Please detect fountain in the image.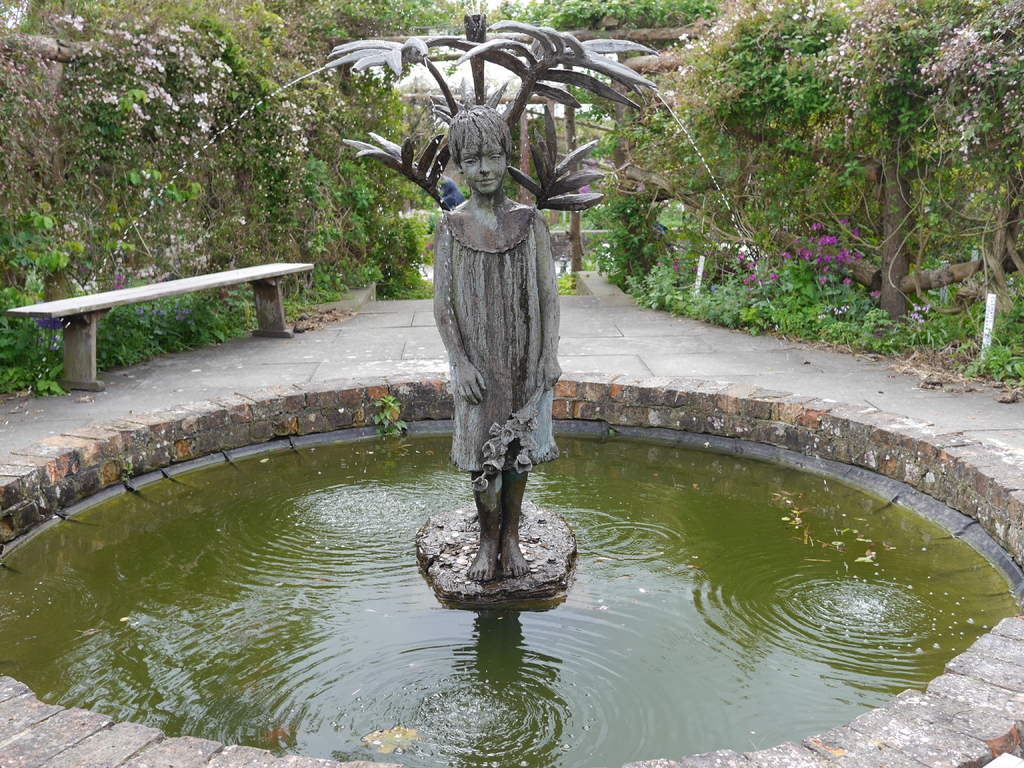
detection(0, 1, 1023, 767).
